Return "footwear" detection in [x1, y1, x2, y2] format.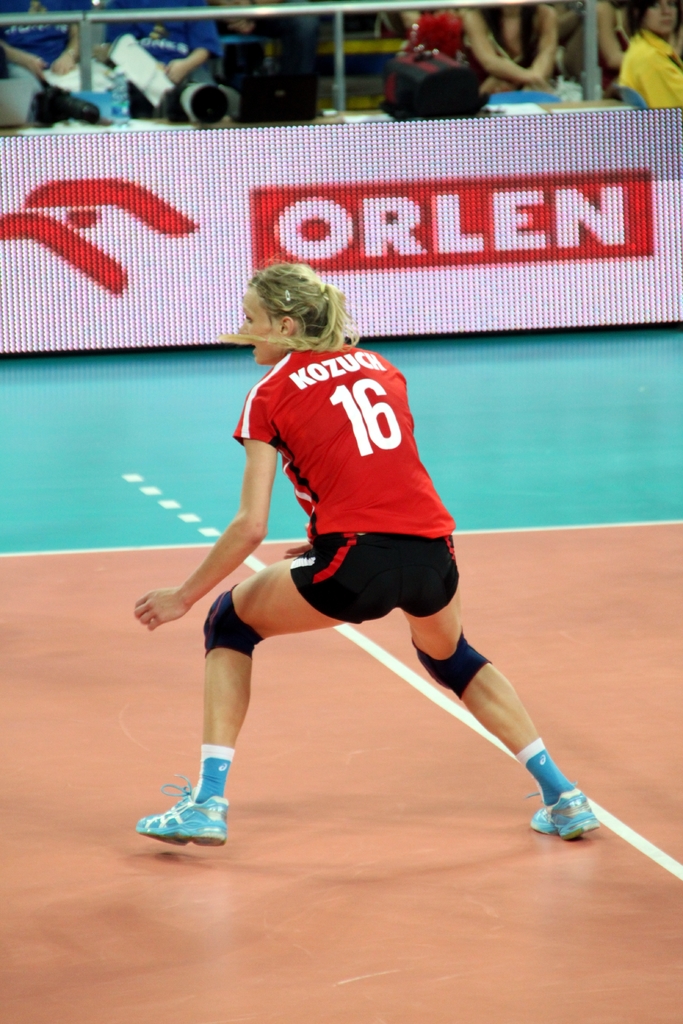
[138, 767, 227, 846].
